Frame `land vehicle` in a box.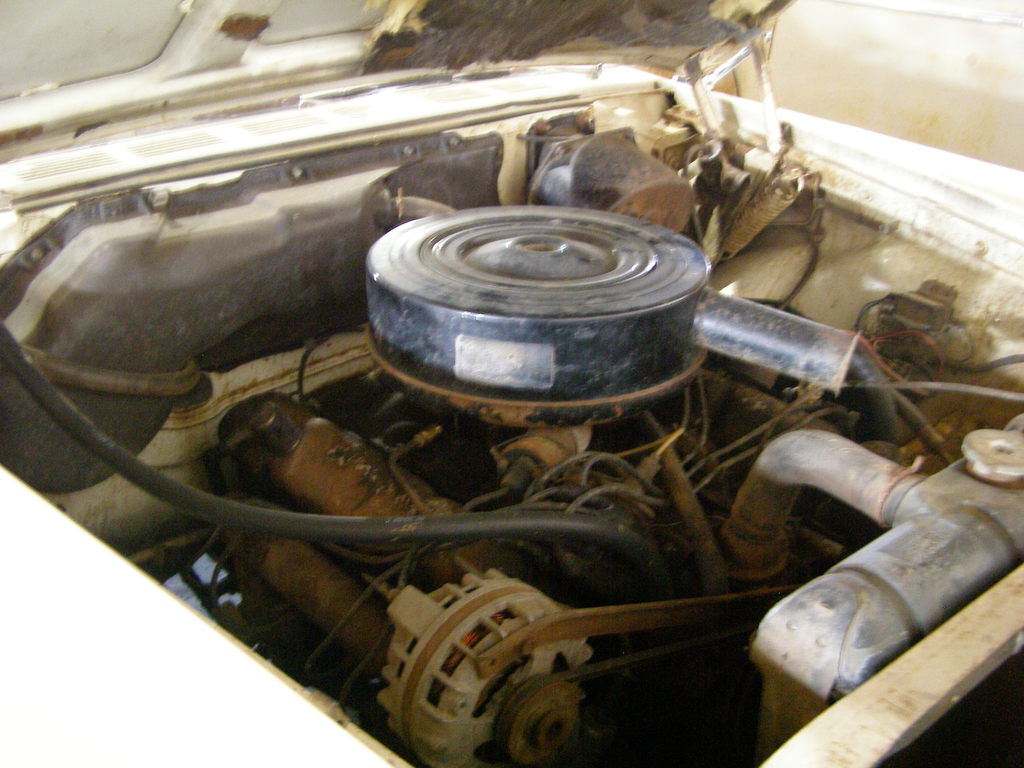
[x1=0, y1=2, x2=981, y2=760].
